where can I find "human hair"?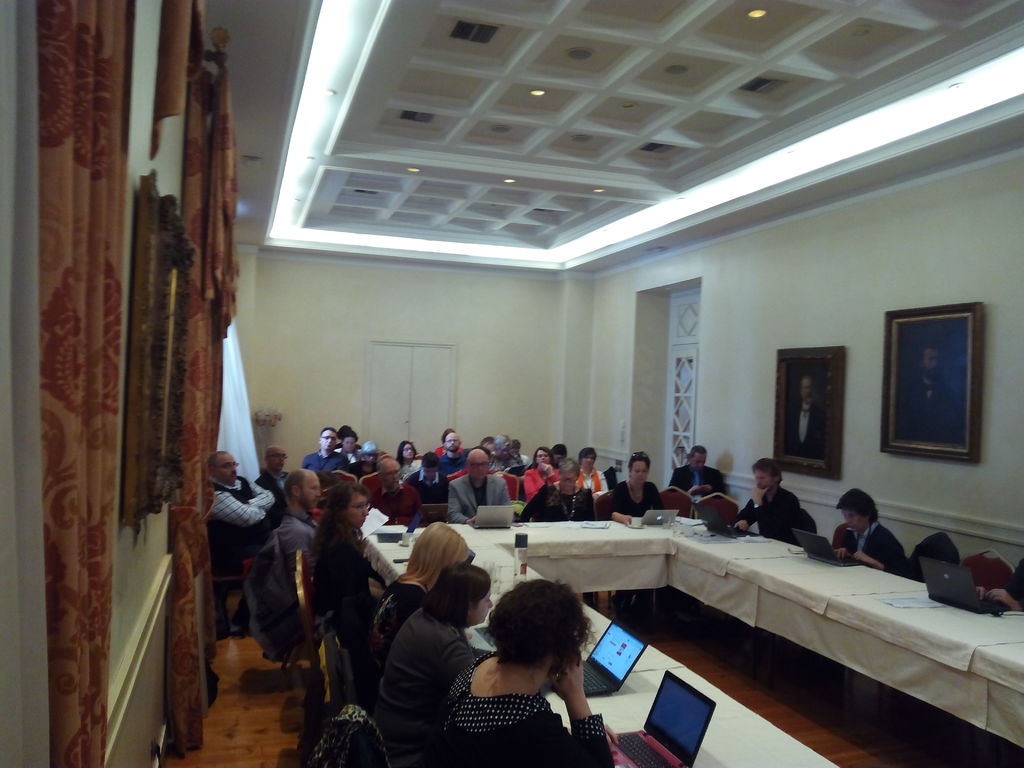
You can find it at 579, 445, 594, 466.
